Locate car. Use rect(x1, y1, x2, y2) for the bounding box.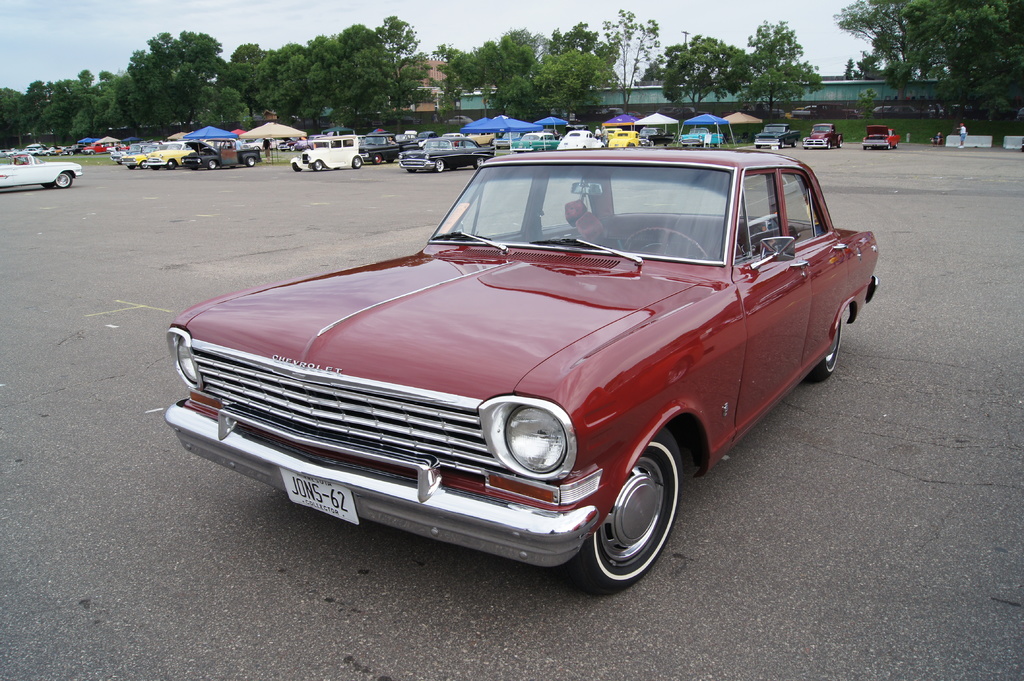
rect(767, 123, 799, 147).
